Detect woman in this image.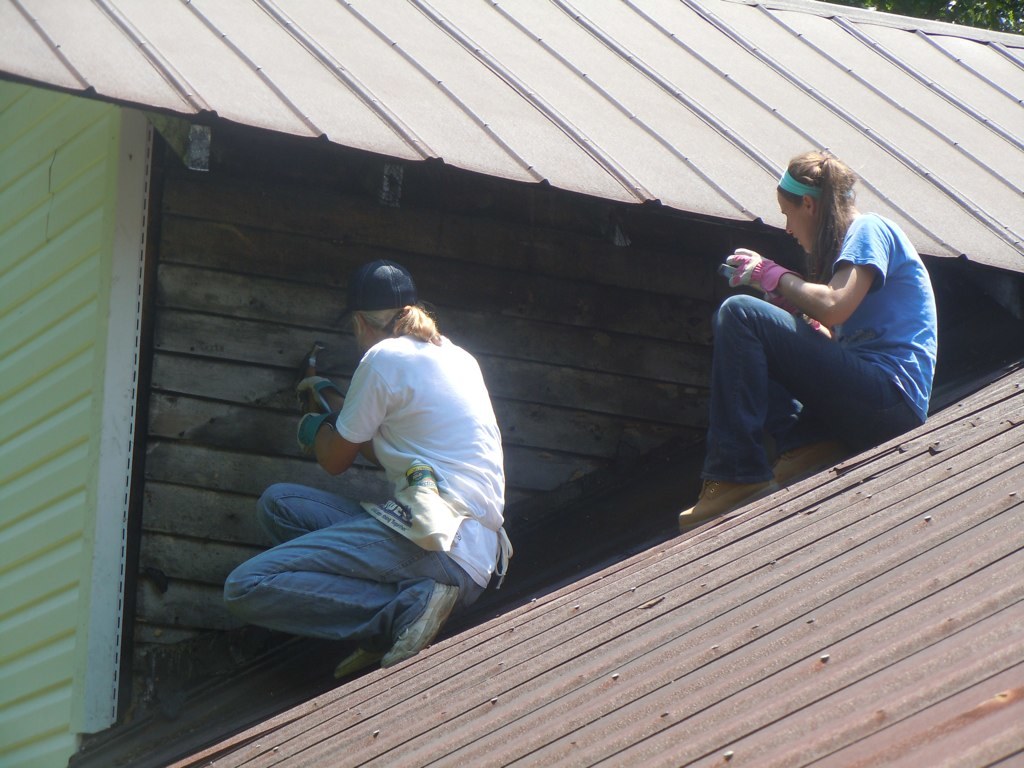
Detection: detection(694, 146, 924, 501).
